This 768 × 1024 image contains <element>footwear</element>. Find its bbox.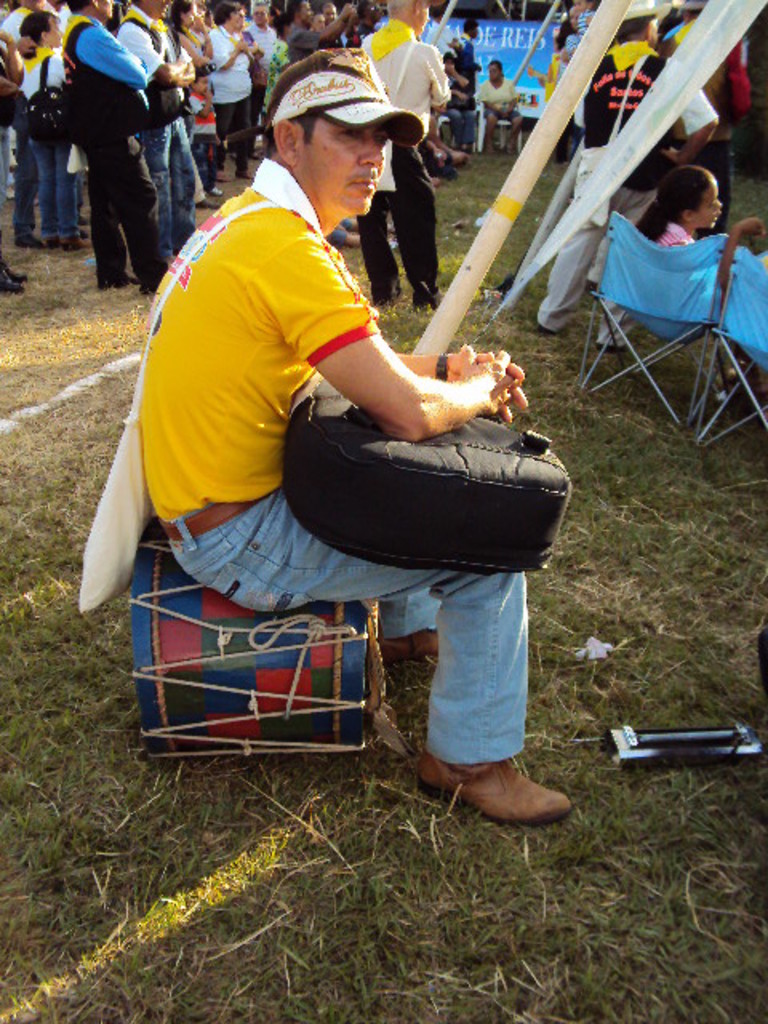
select_region(445, 760, 584, 832).
